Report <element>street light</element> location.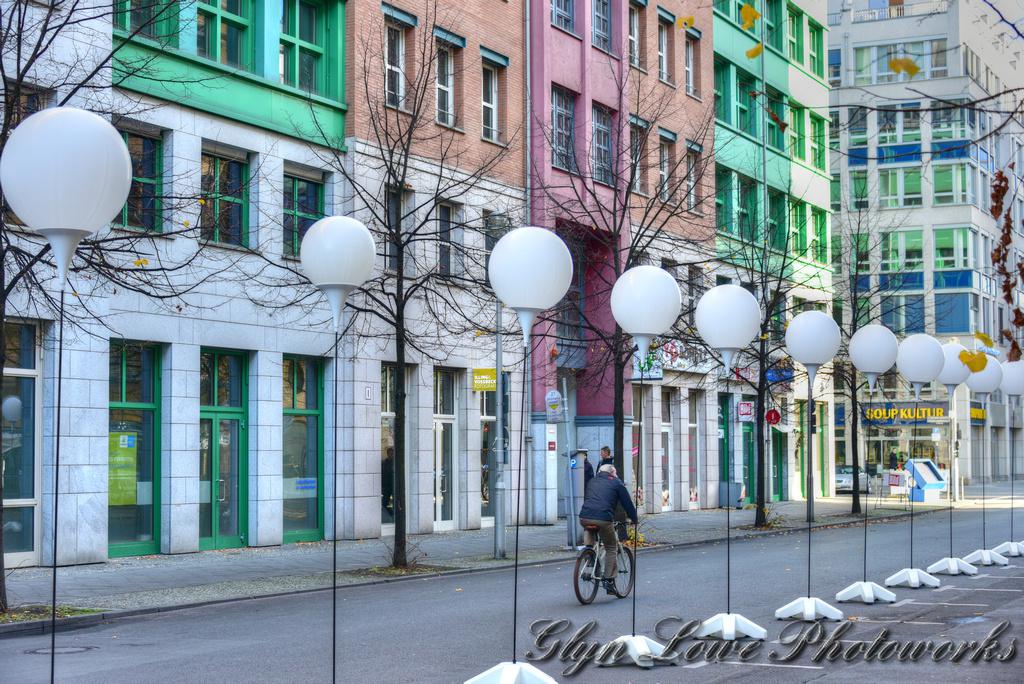
Report: [x1=461, y1=220, x2=574, y2=683].
